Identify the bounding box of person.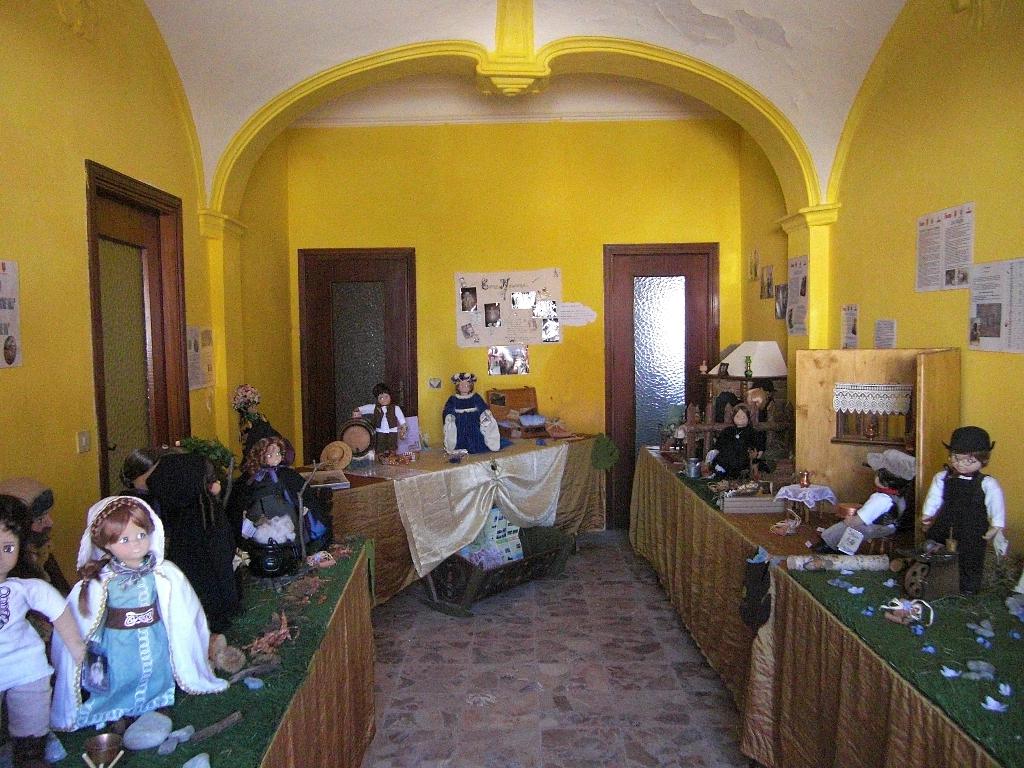
pyautogui.locateOnScreen(919, 424, 1005, 601).
